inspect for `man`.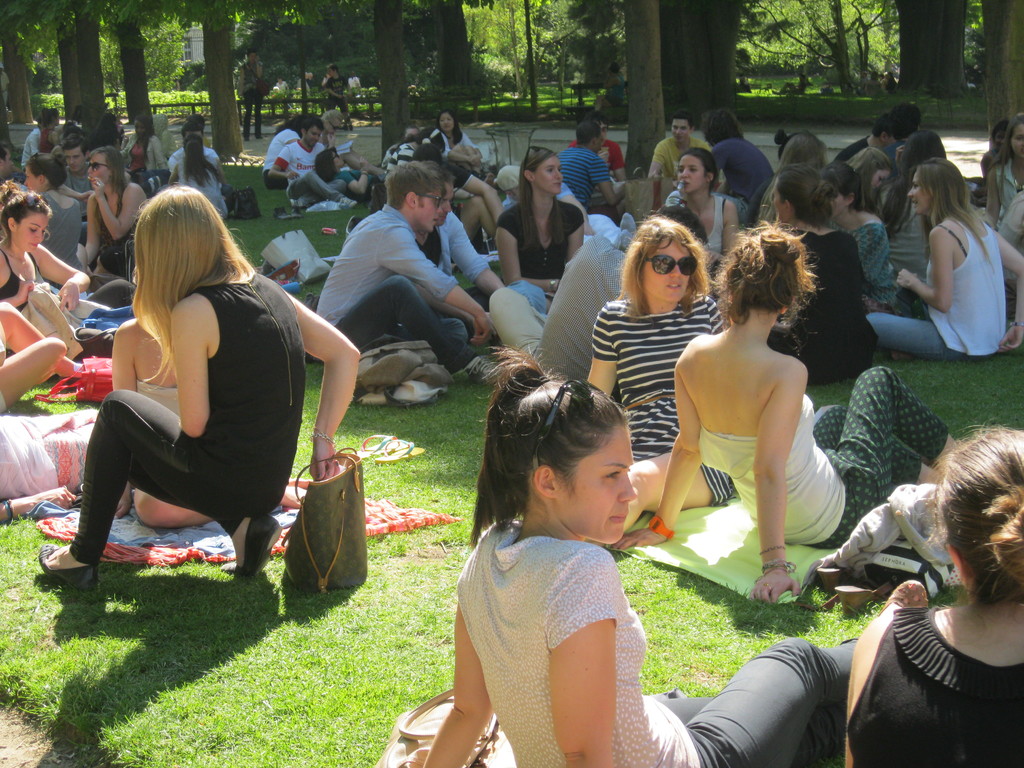
Inspection: left=487, top=202, right=713, bottom=383.
